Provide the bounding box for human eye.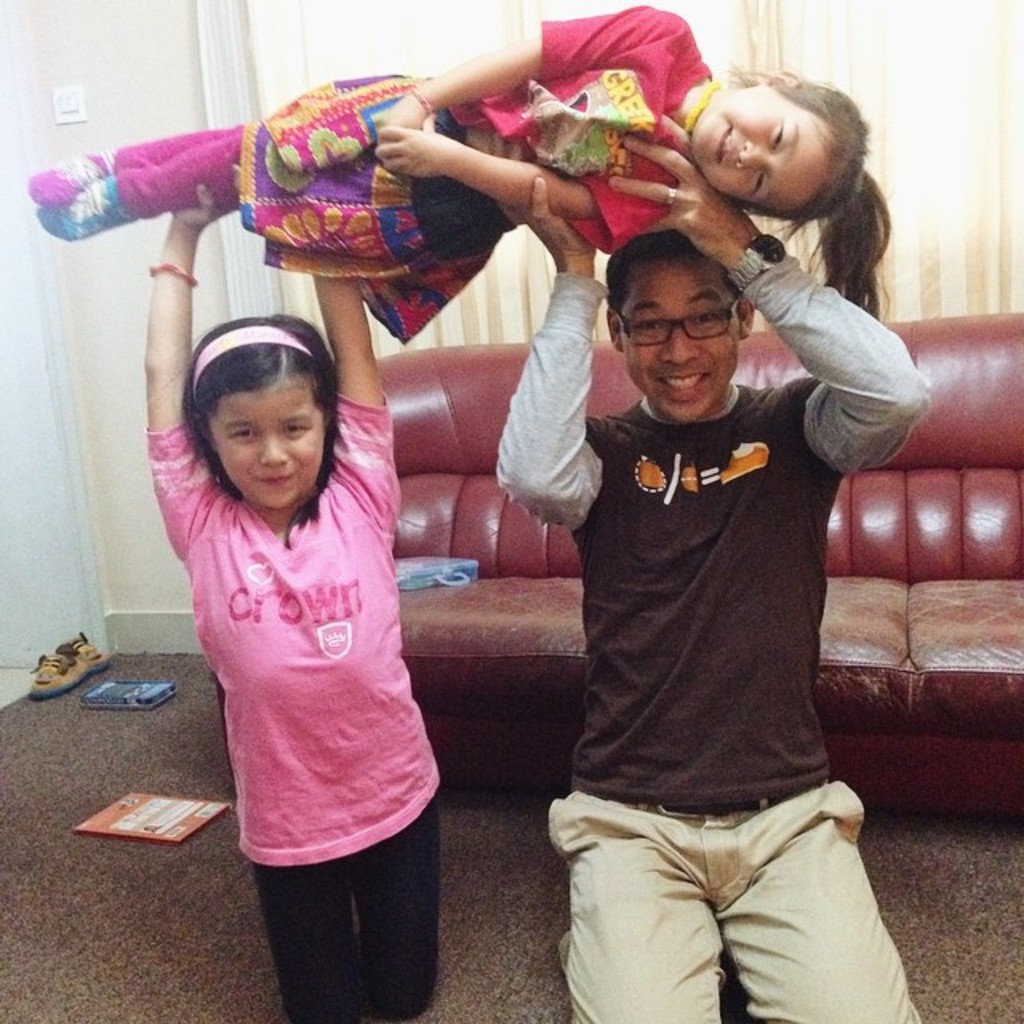
(219, 424, 256, 446).
